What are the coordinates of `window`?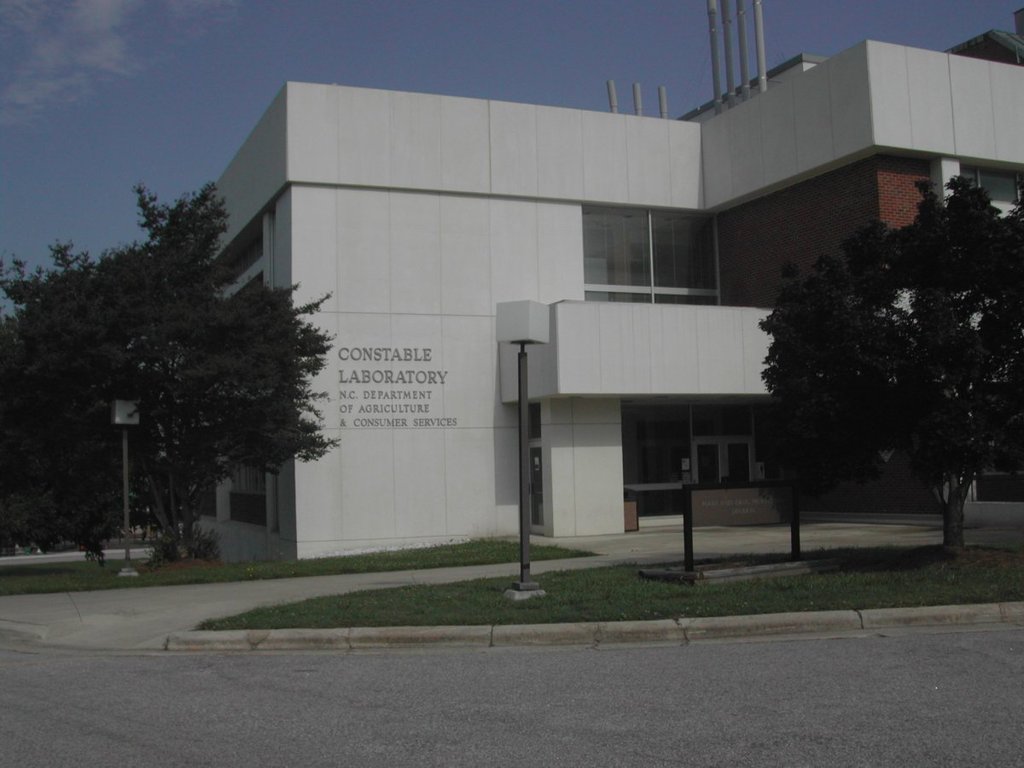
box(515, 436, 547, 528).
